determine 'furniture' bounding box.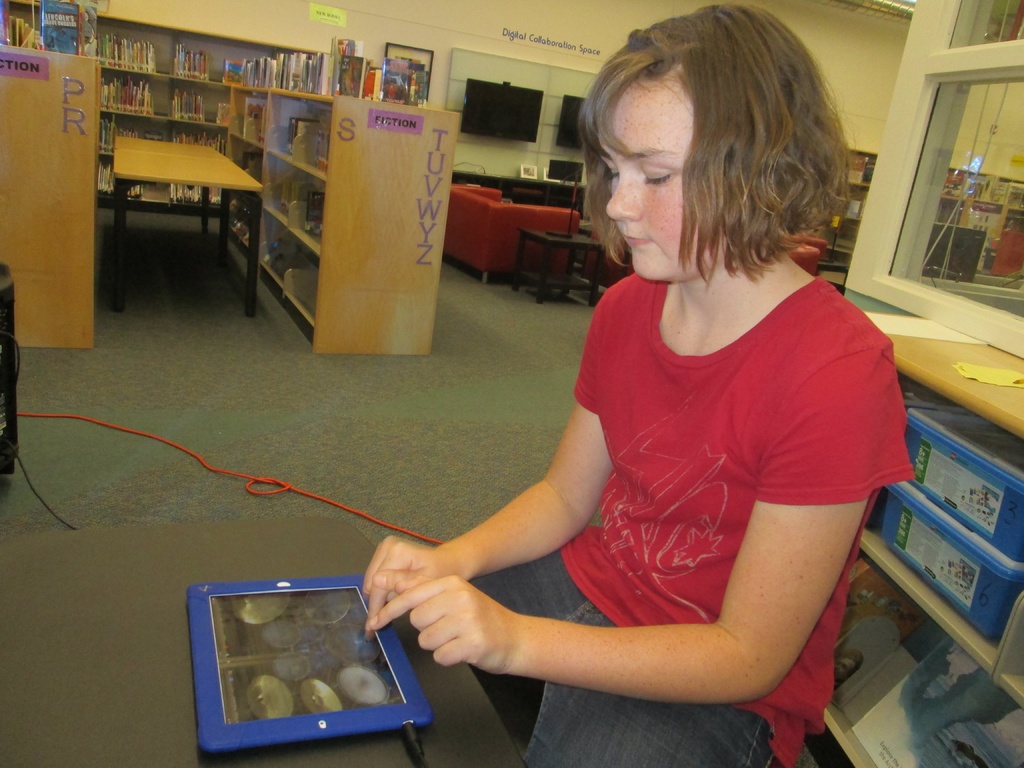
Determined: left=509, top=232, right=604, bottom=308.
